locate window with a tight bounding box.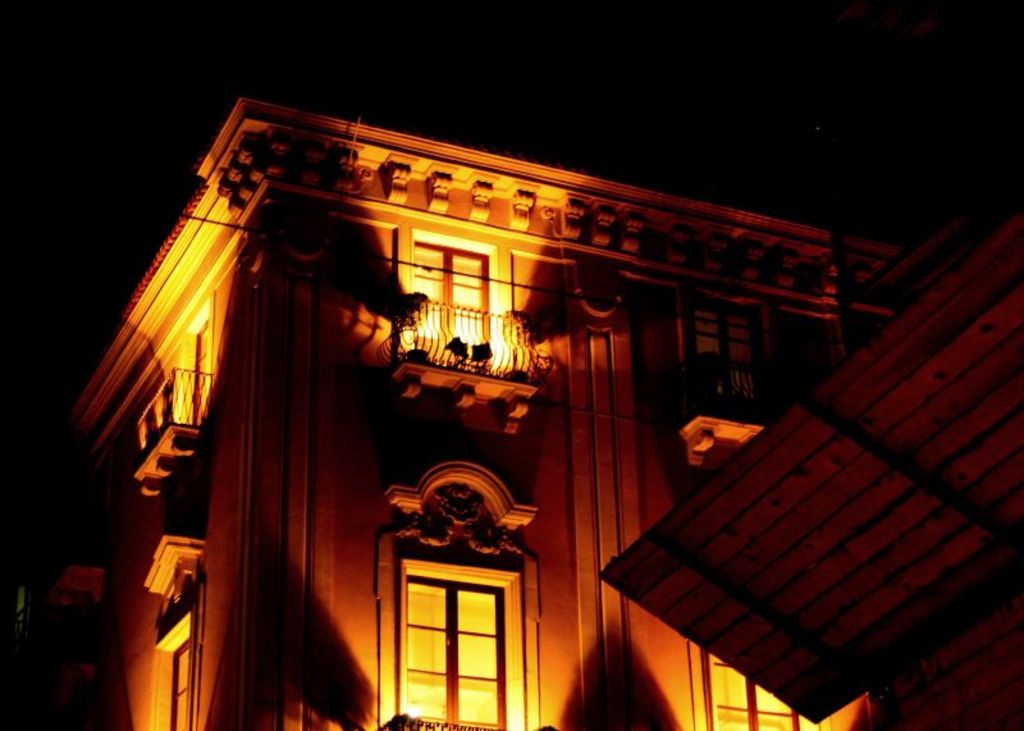
pyautogui.locateOnScreen(705, 649, 826, 730).
